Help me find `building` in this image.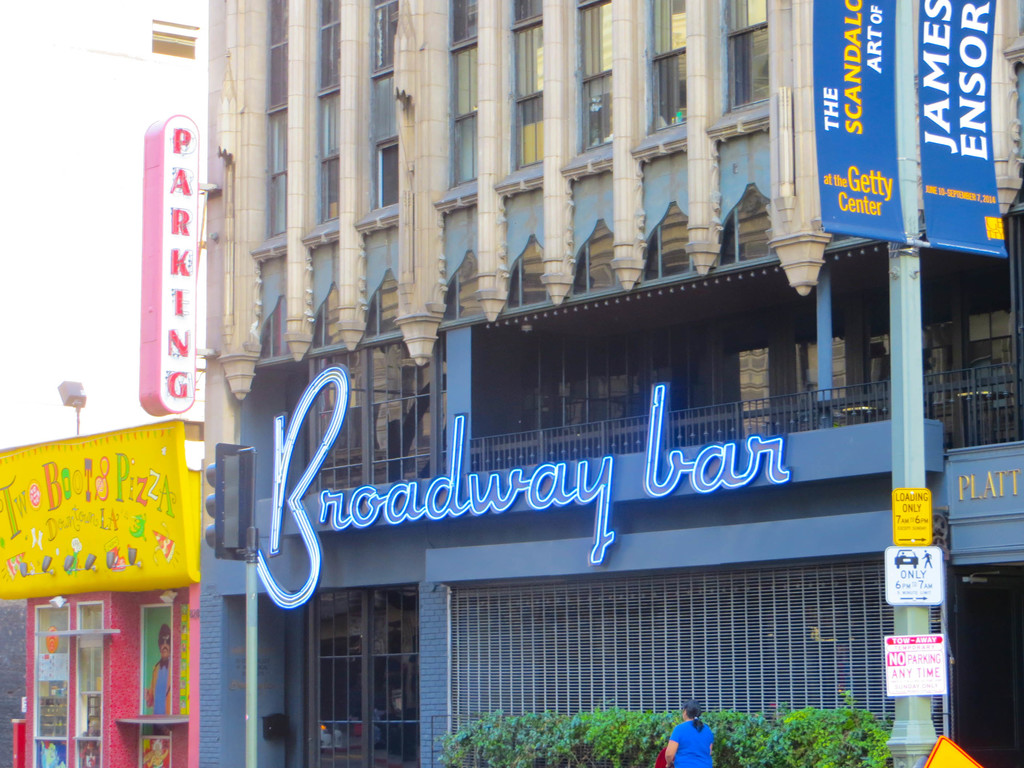
Found it: box=[198, 0, 1023, 764].
